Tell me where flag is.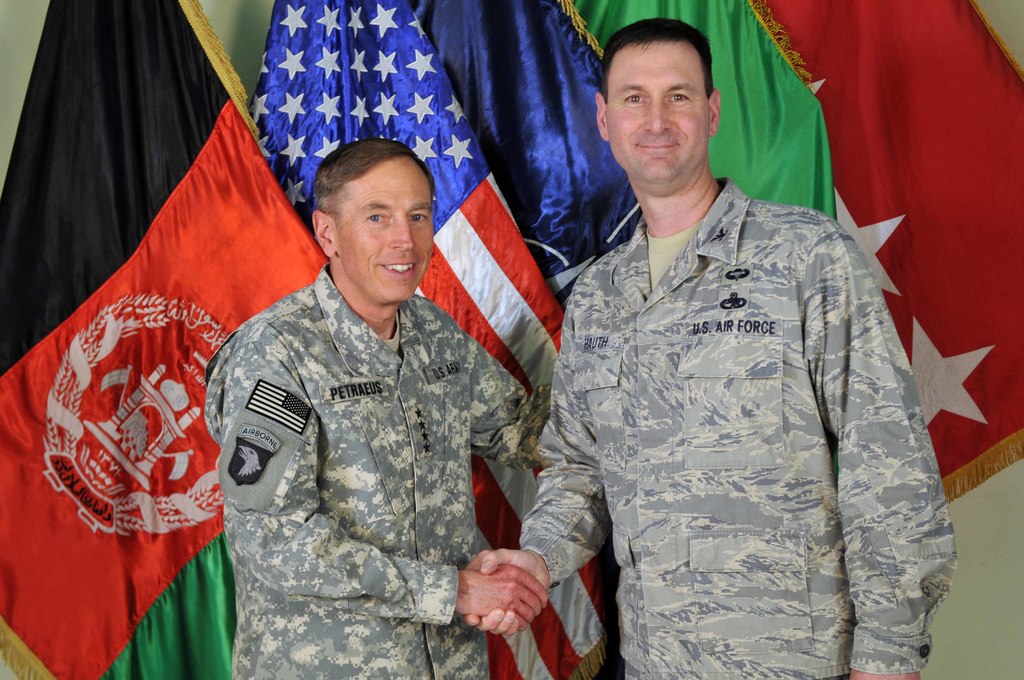
flag is at <bbox>548, 0, 833, 242</bbox>.
